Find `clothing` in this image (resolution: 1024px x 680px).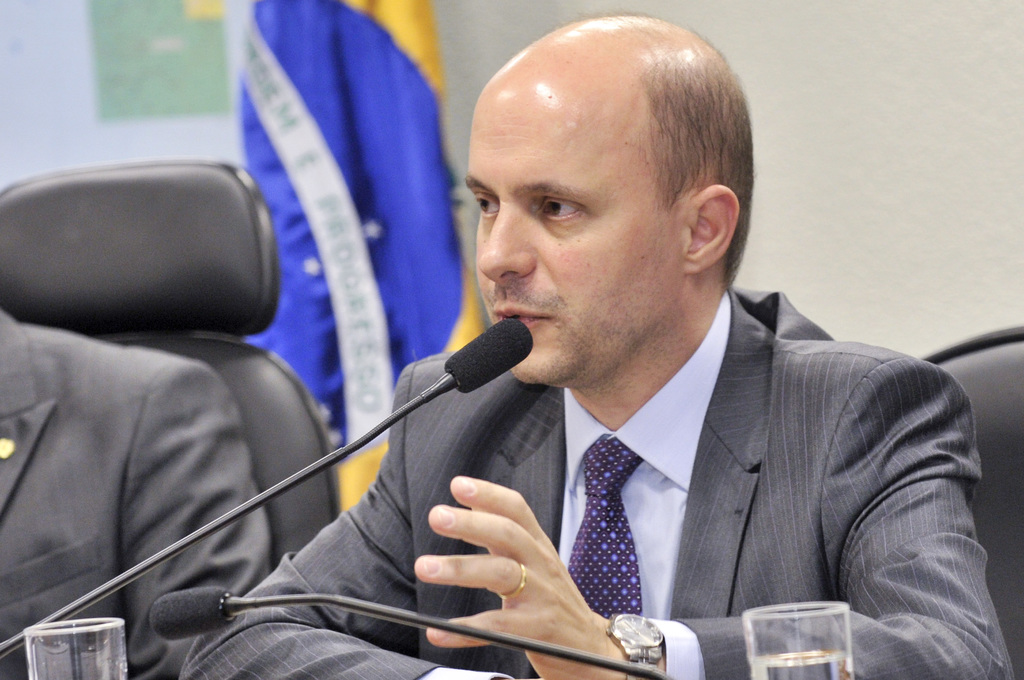
left=0, top=305, right=273, bottom=679.
